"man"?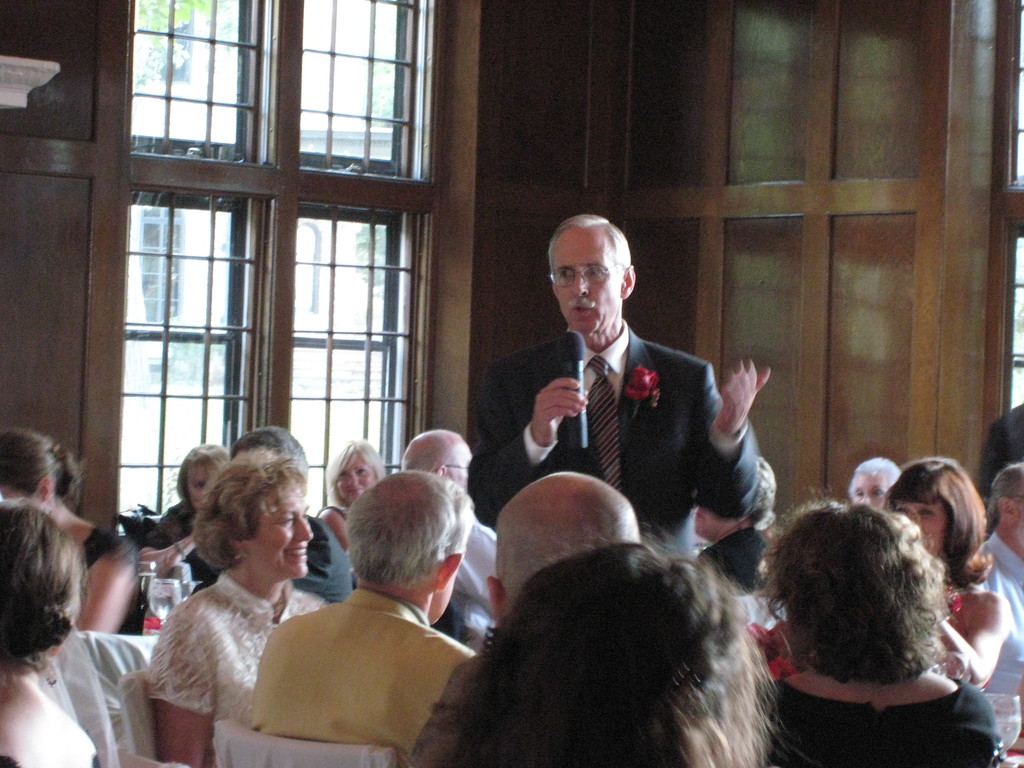
<region>407, 468, 645, 767</region>
